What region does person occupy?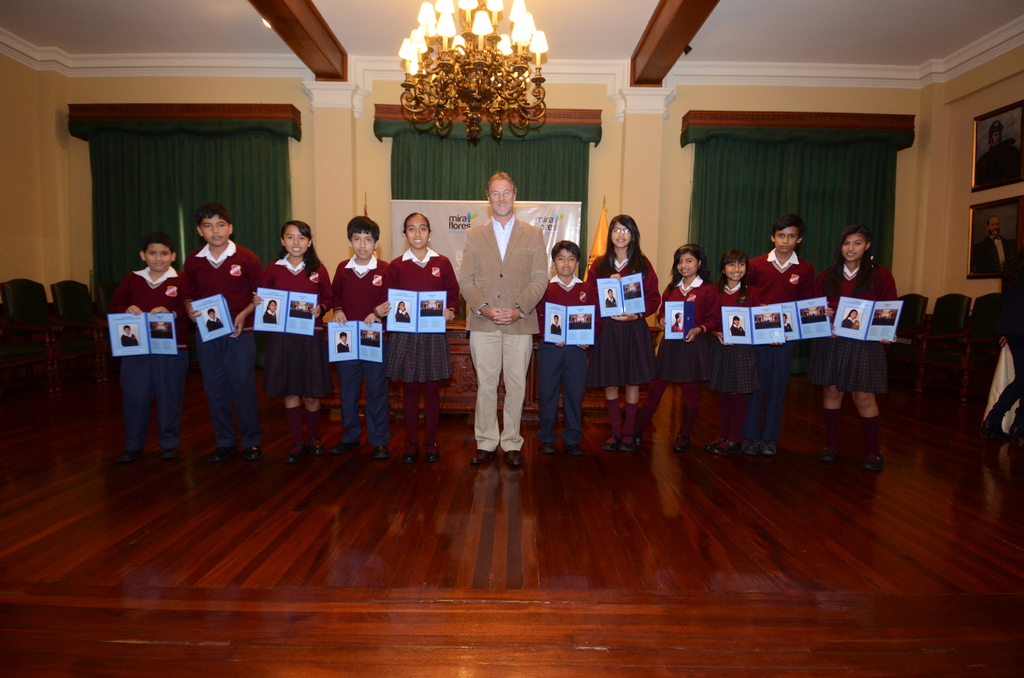
(left=583, top=208, right=660, bottom=466).
